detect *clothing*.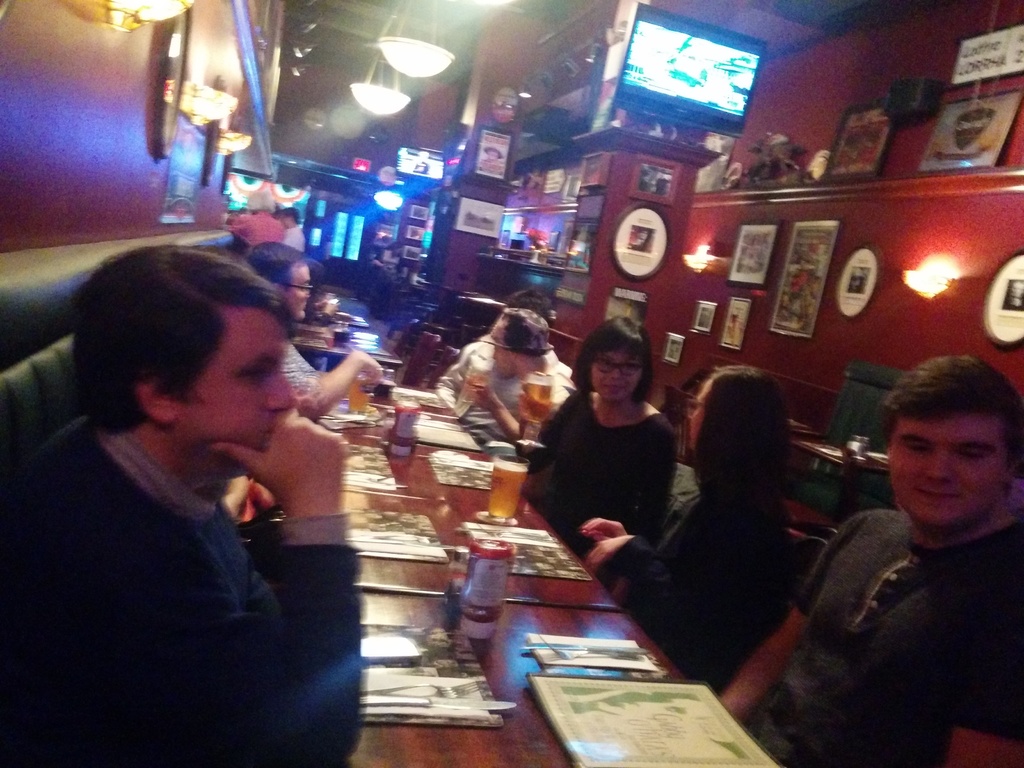
Detected at Rect(283, 342, 315, 393).
